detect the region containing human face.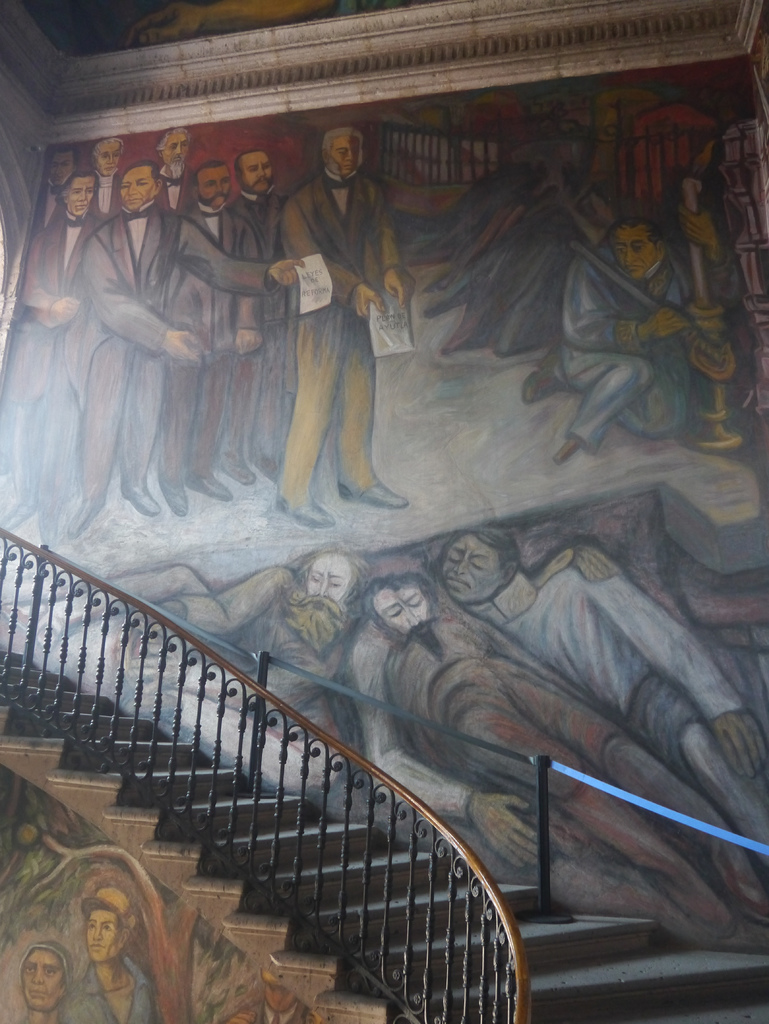
bbox=(613, 232, 657, 280).
